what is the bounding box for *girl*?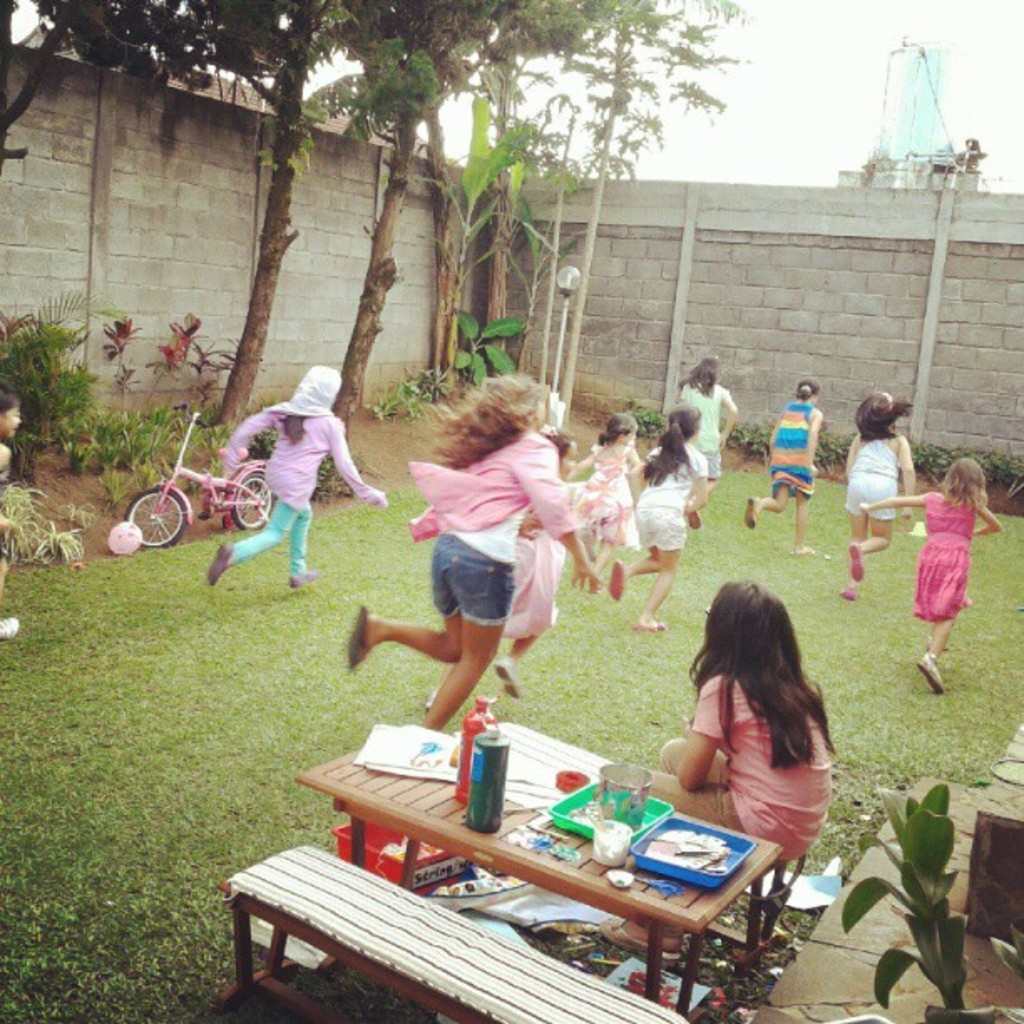
{"left": 206, "top": 363, "right": 388, "bottom": 589}.
